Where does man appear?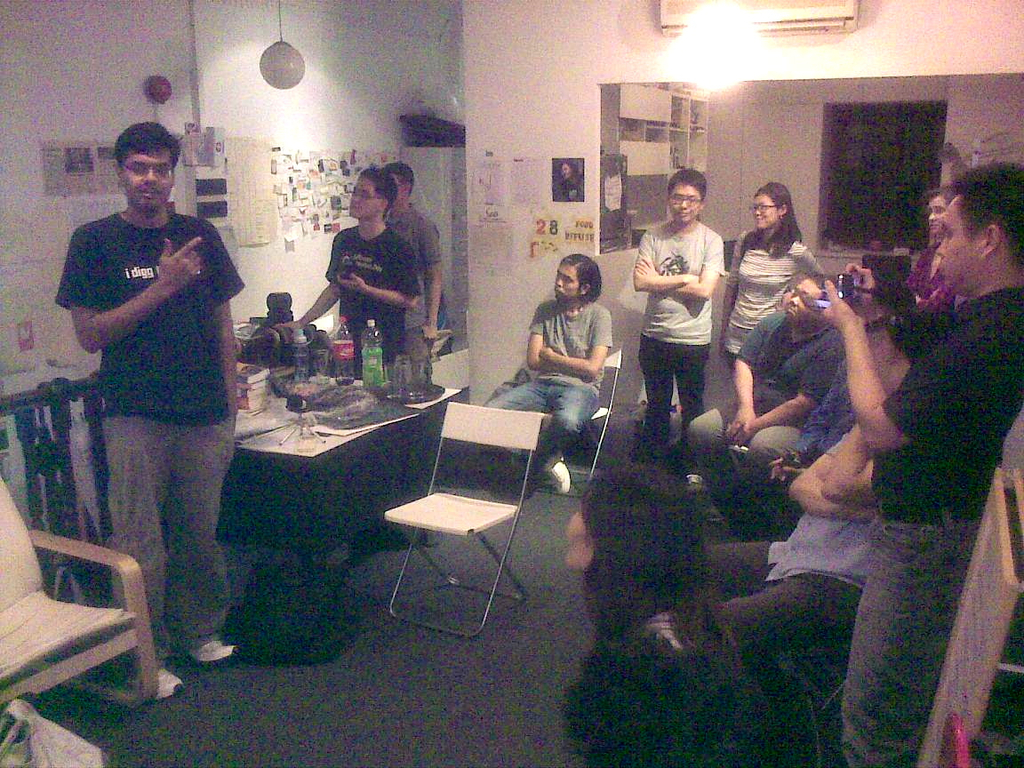
Appears at detection(487, 257, 613, 498).
